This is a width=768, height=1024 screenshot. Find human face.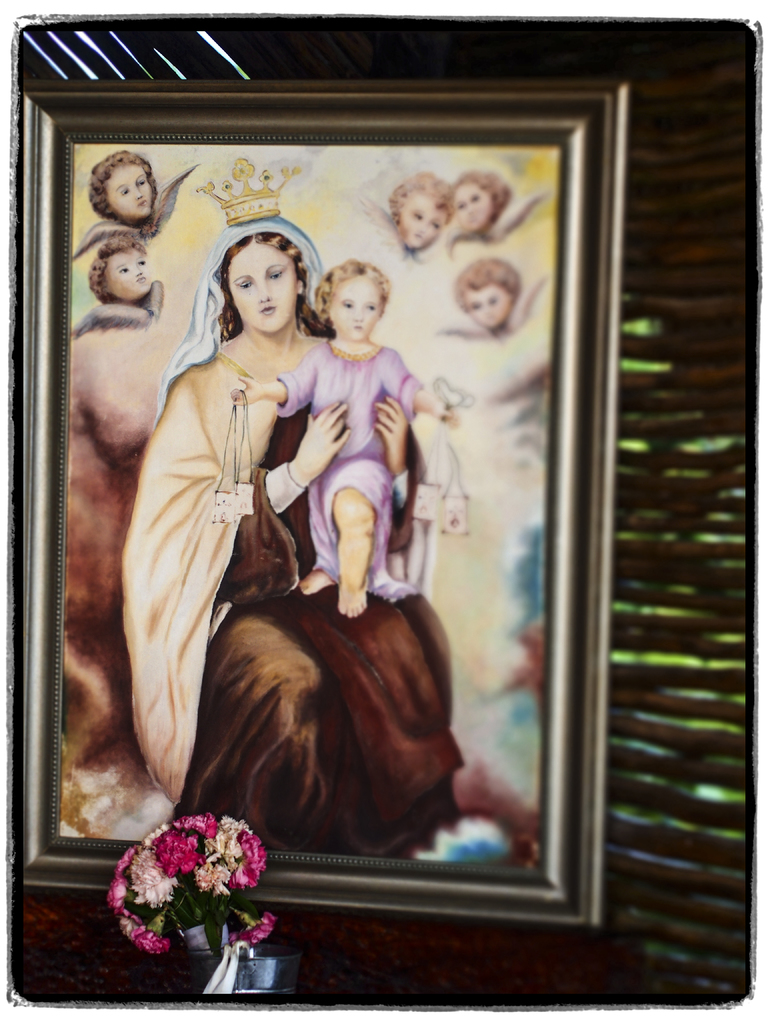
Bounding box: [x1=449, y1=177, x2=494, y2=235].
